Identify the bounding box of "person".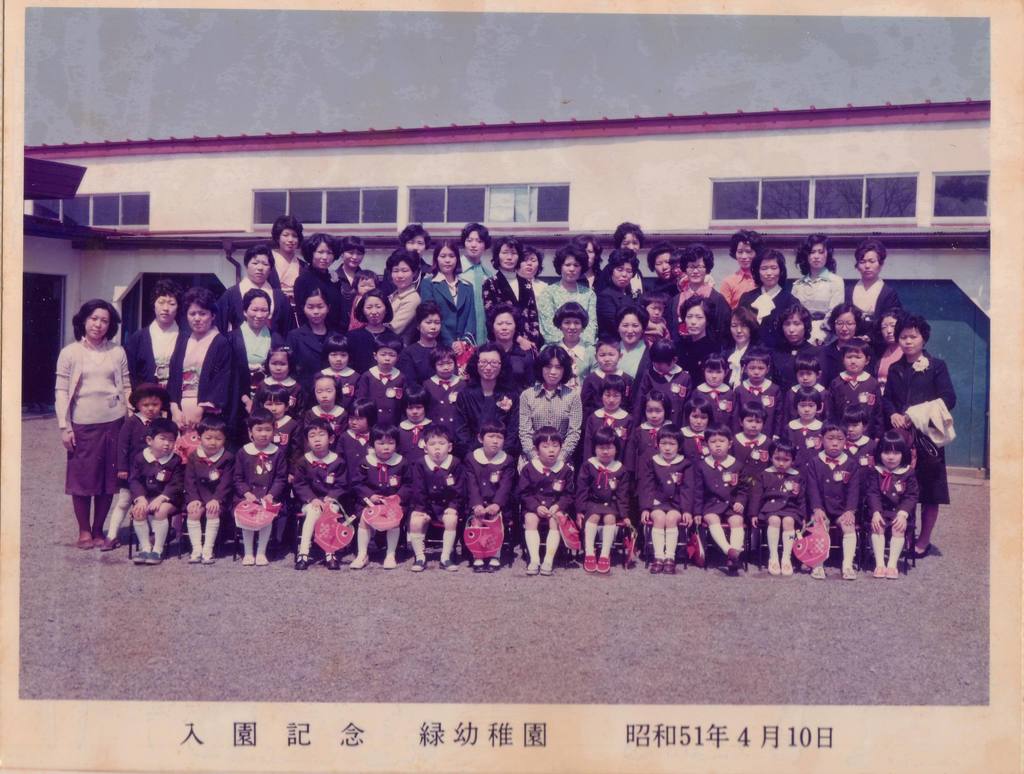
<box>382,248,423,331</box>.
